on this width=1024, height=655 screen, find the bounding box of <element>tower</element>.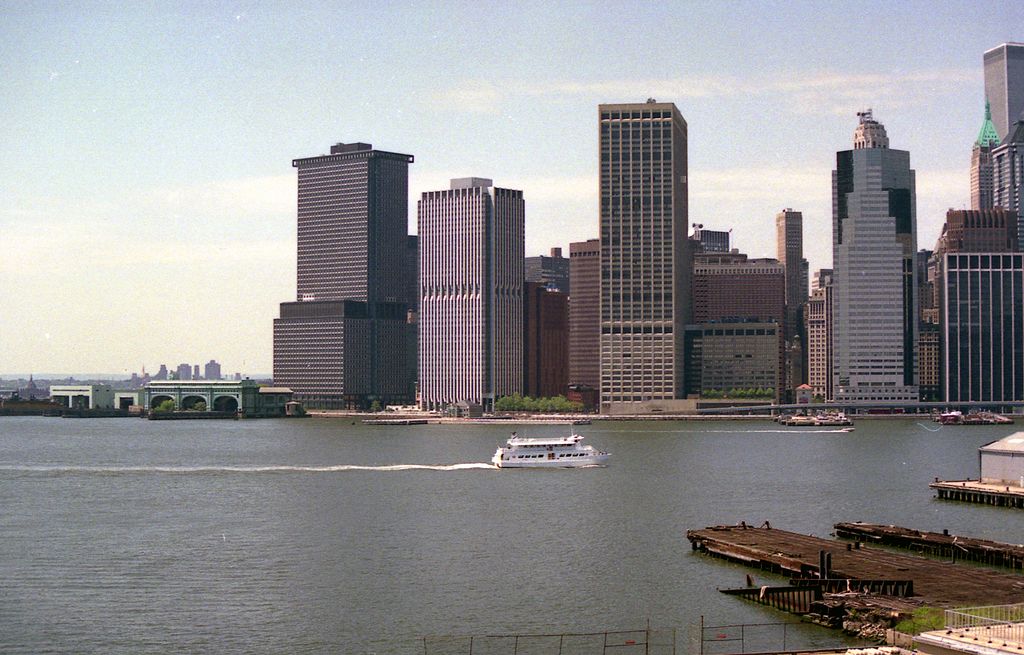
Bounding box: x1=979, y1=37, x2=1023, y2=144.
